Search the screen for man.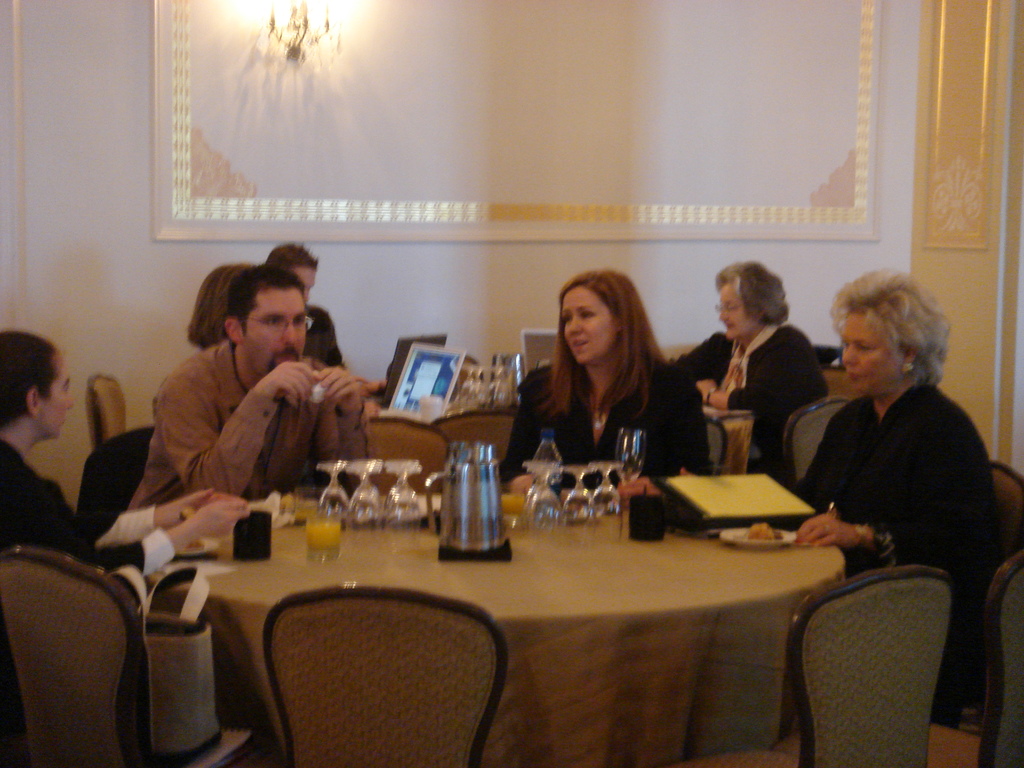
Found at detection(115, 264, 392, 519).
